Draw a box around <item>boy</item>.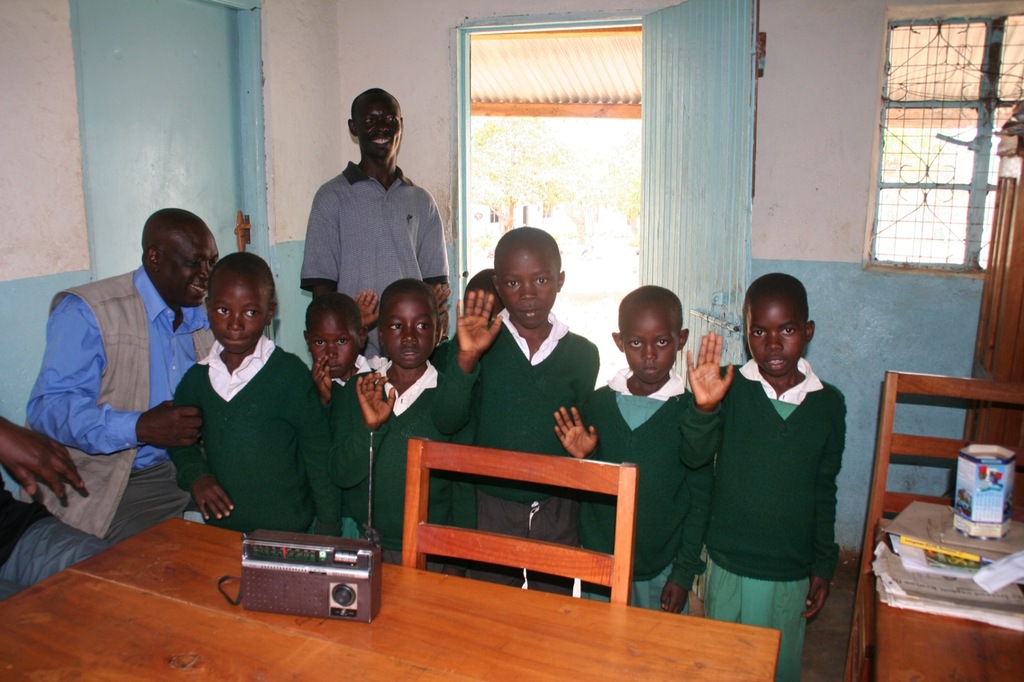
(435, 229, 598, 596).
